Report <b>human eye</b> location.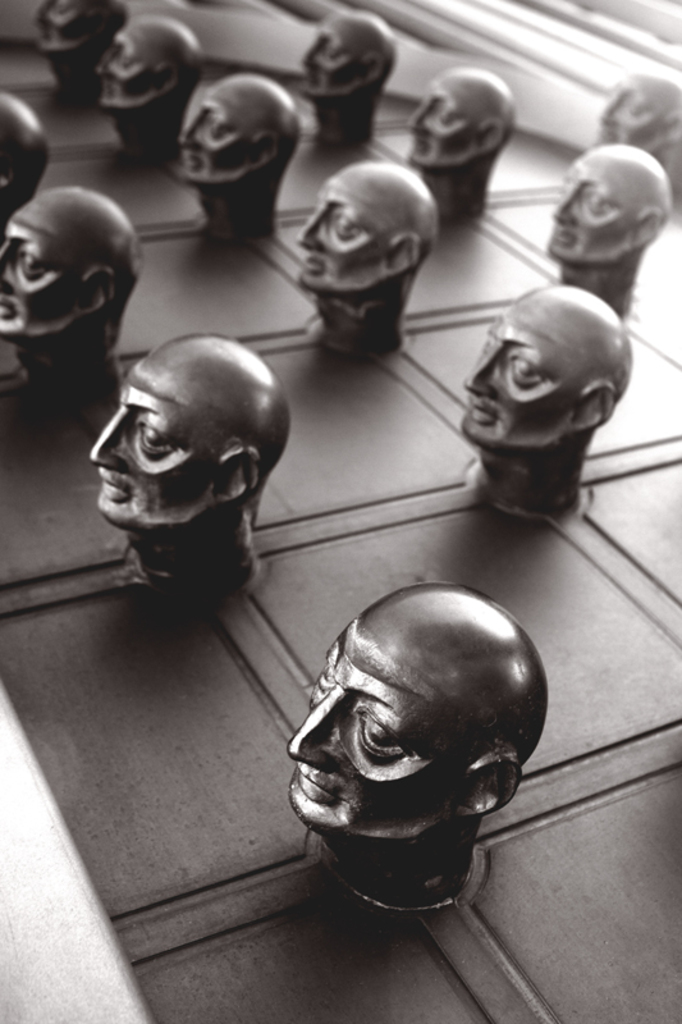
Report: 583,191,619,212.
